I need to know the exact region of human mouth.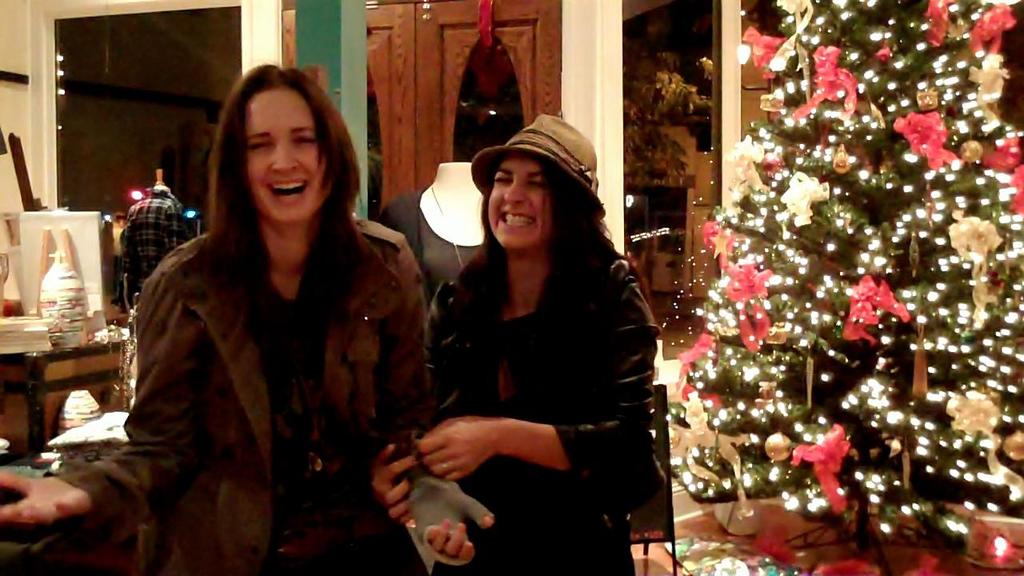
Region: [x1=498, y1=211, x2=534, y2=228].
